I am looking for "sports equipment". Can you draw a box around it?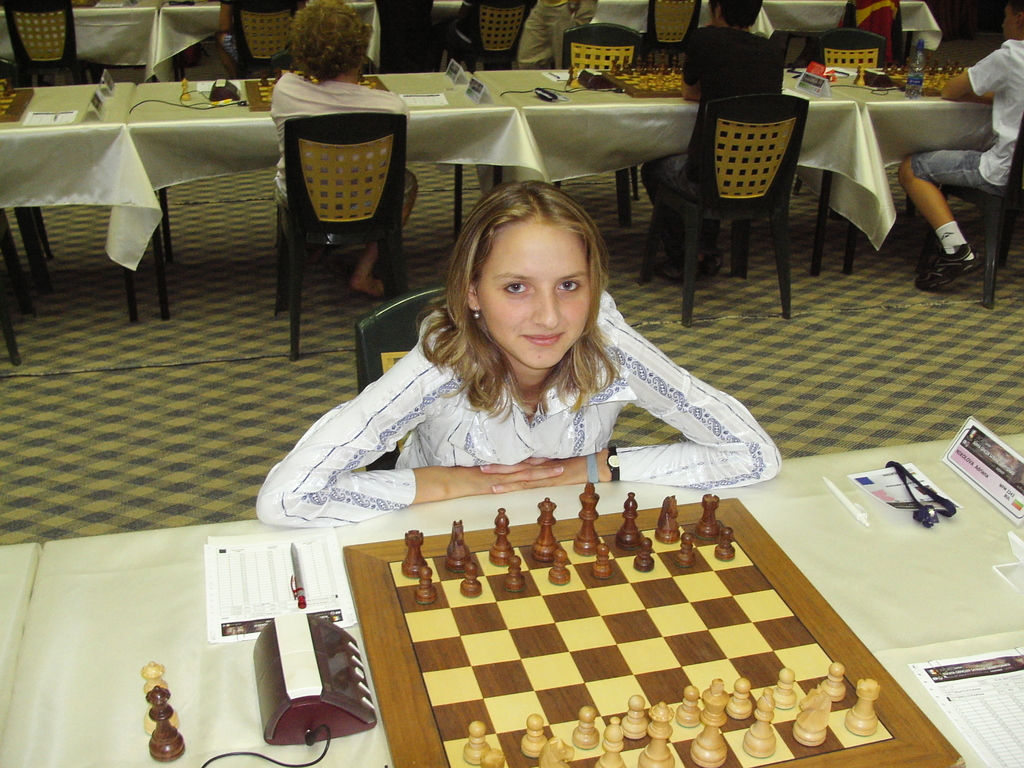
Sure, the bounding box is detection(344, 497, 968, 767).
